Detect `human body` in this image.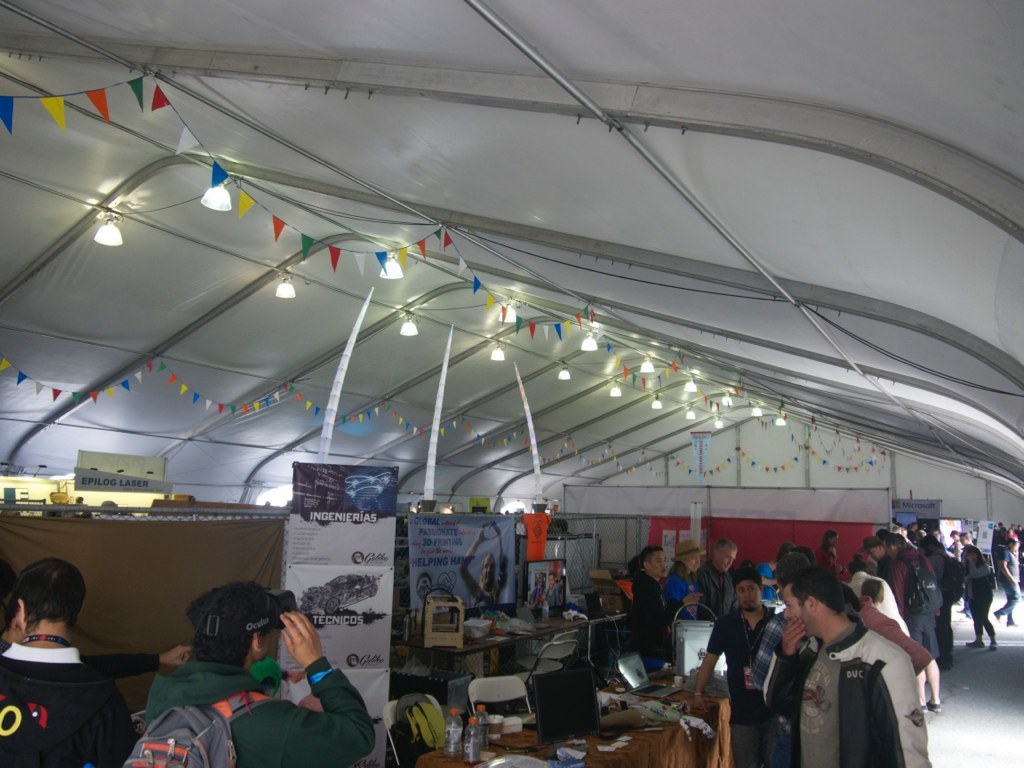
Detection: select_region(872, 533, 944, 706).
